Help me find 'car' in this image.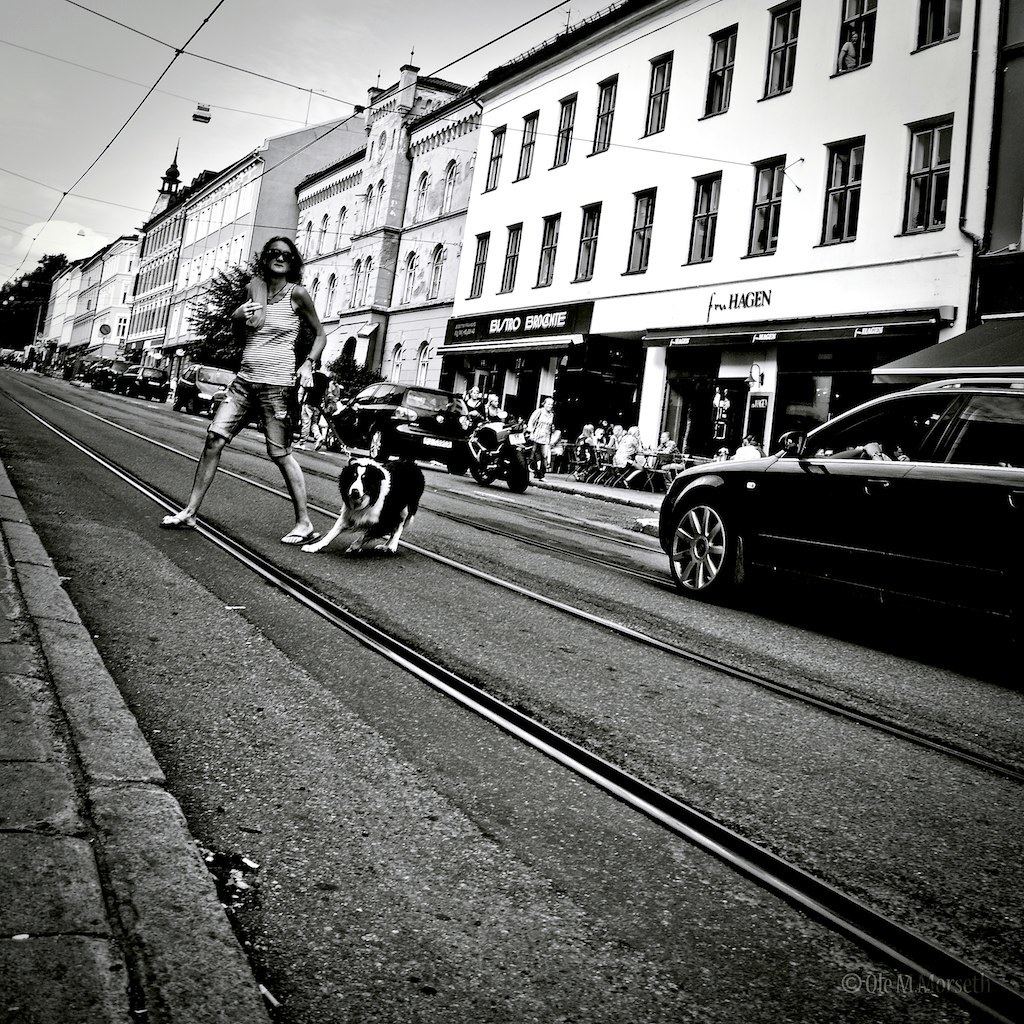
Found it: left=323, top=383, right=470, bottom=477.
